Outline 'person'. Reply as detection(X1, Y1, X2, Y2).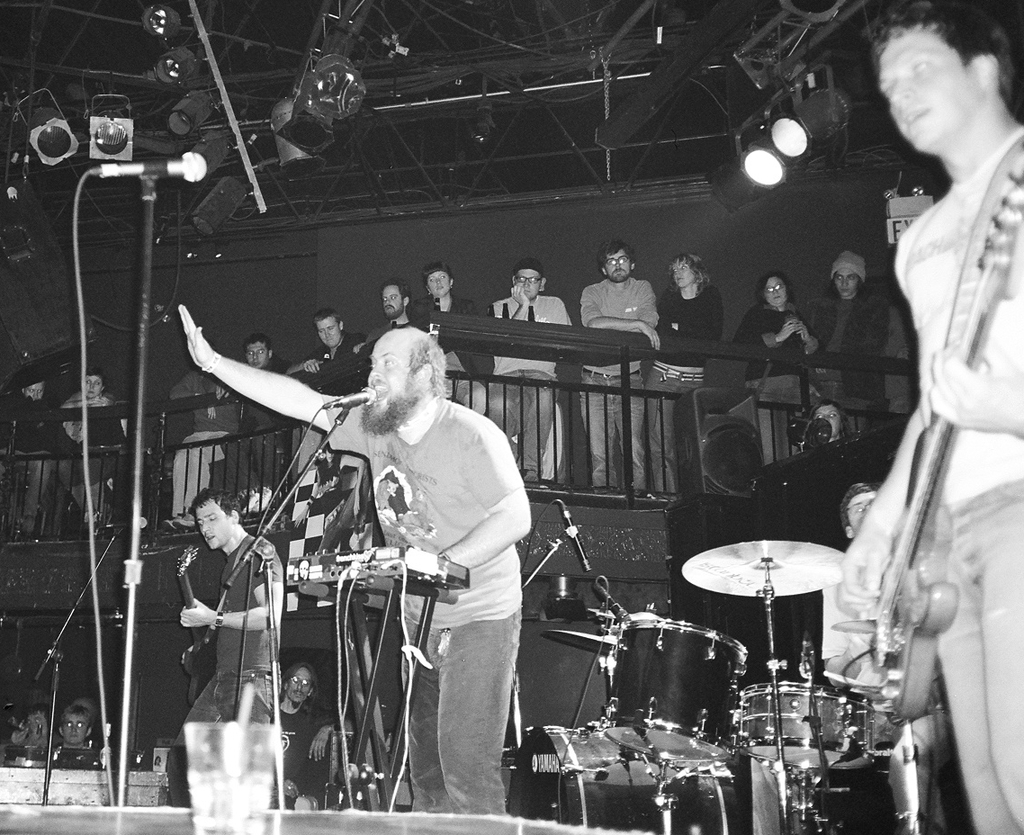
detection(172, 488, 288, 809).
